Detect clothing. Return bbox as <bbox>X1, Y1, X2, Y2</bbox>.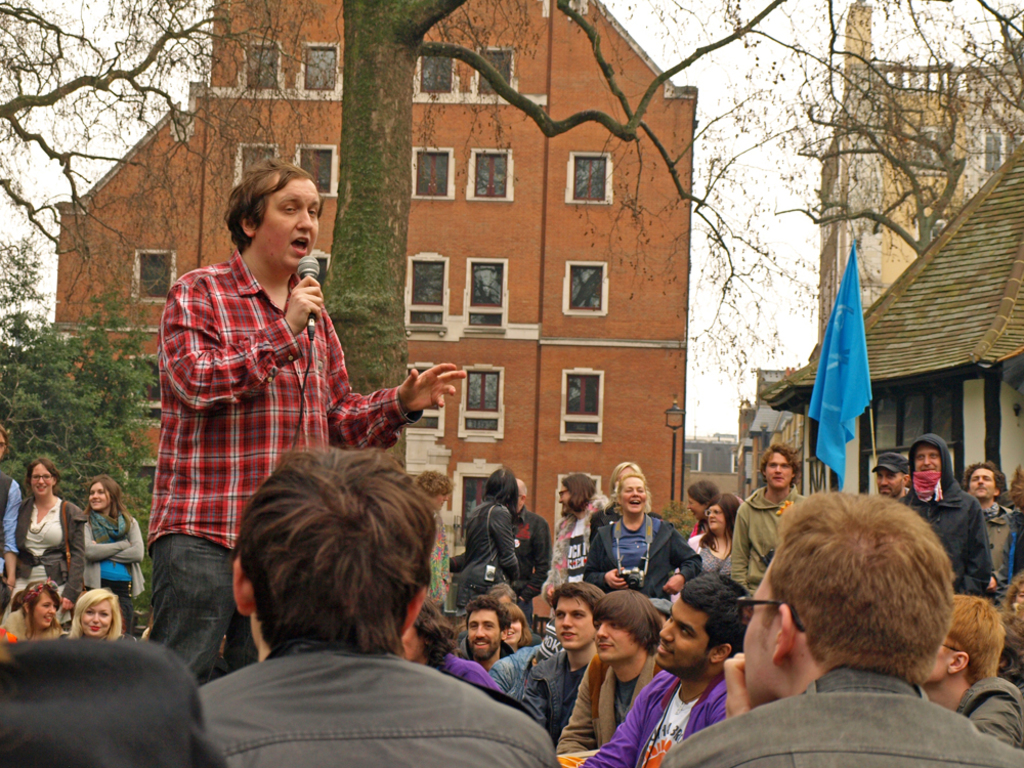
<bbox>459, 494, 527, 597</bbox>.
